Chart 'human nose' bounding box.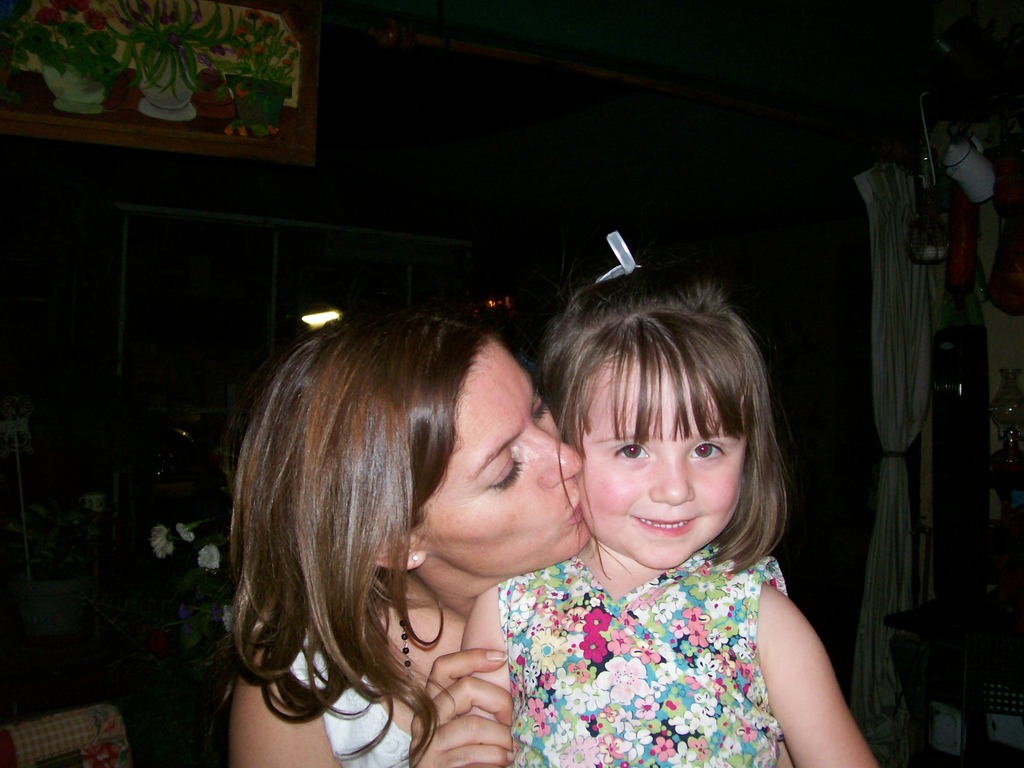
Charted: (left=531, top=434, right=582, bottom=484).
